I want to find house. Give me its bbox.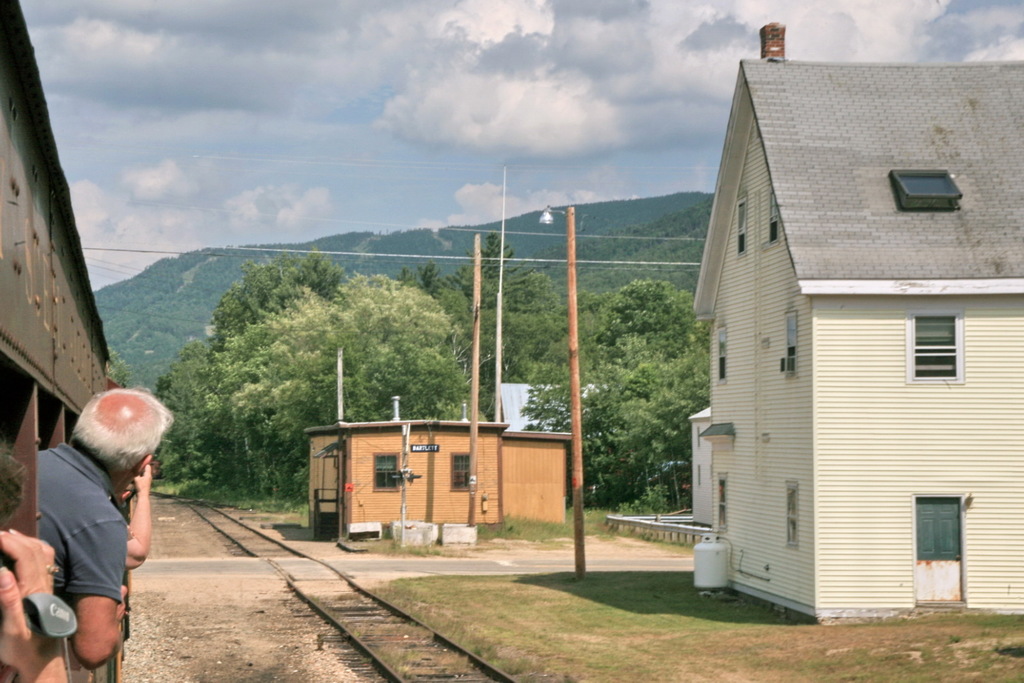
[x1=303, y1=347, x2=573, y2=543].
